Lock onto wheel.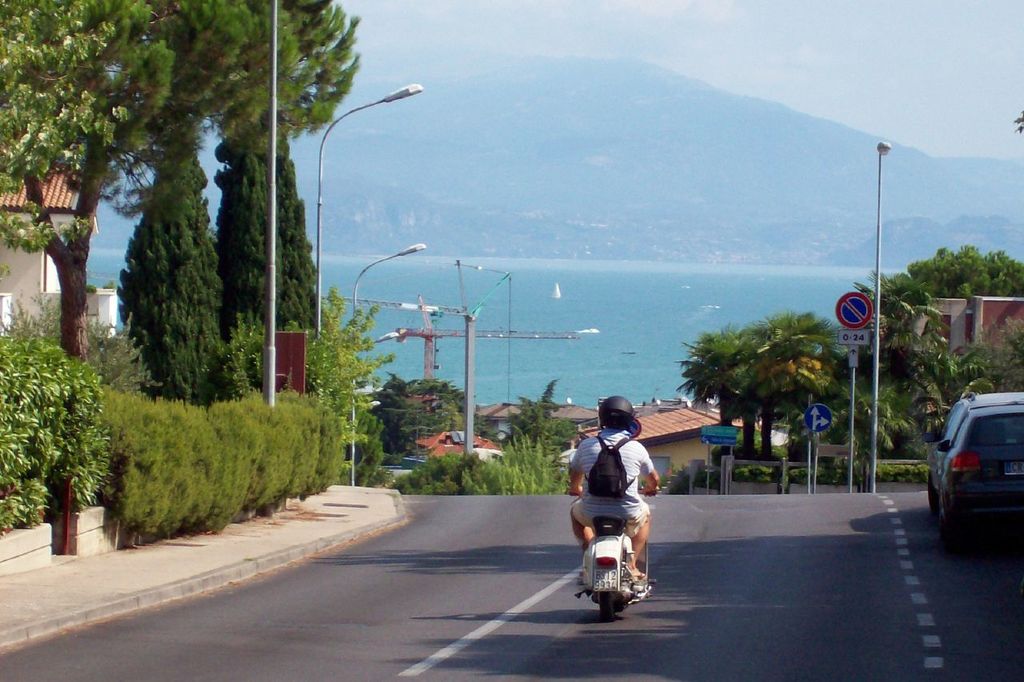
Locked: pyautogui.locateOnScreen(940, 486, 960, 536).
